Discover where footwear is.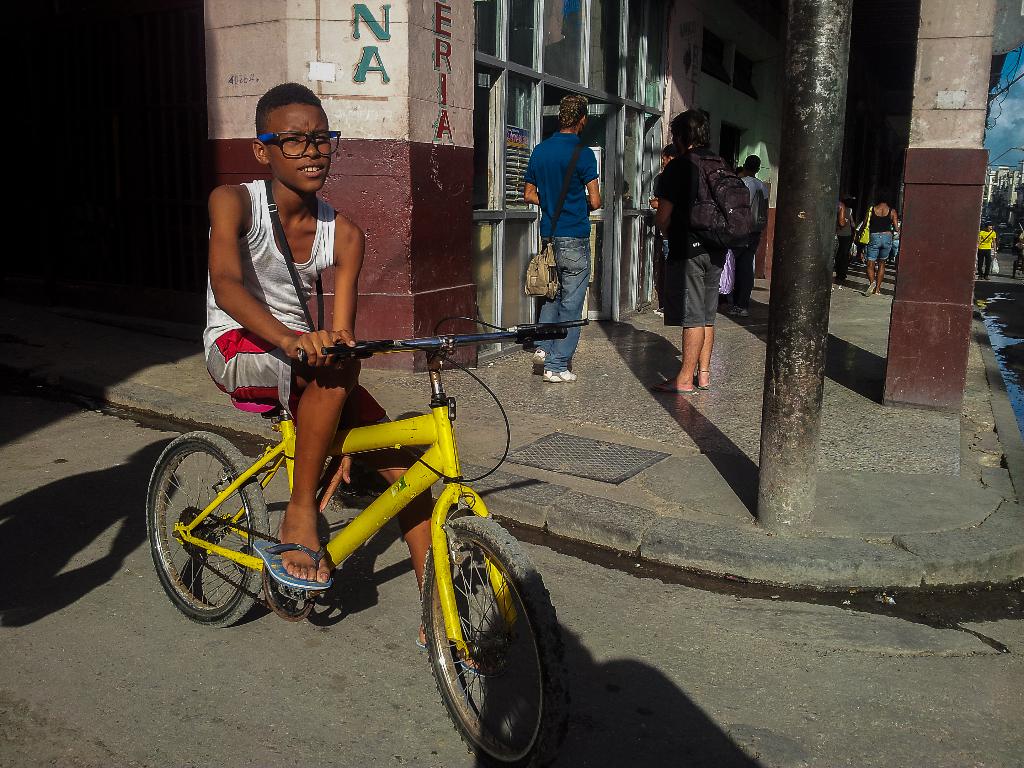
Discovered at (540,367,578,383).
